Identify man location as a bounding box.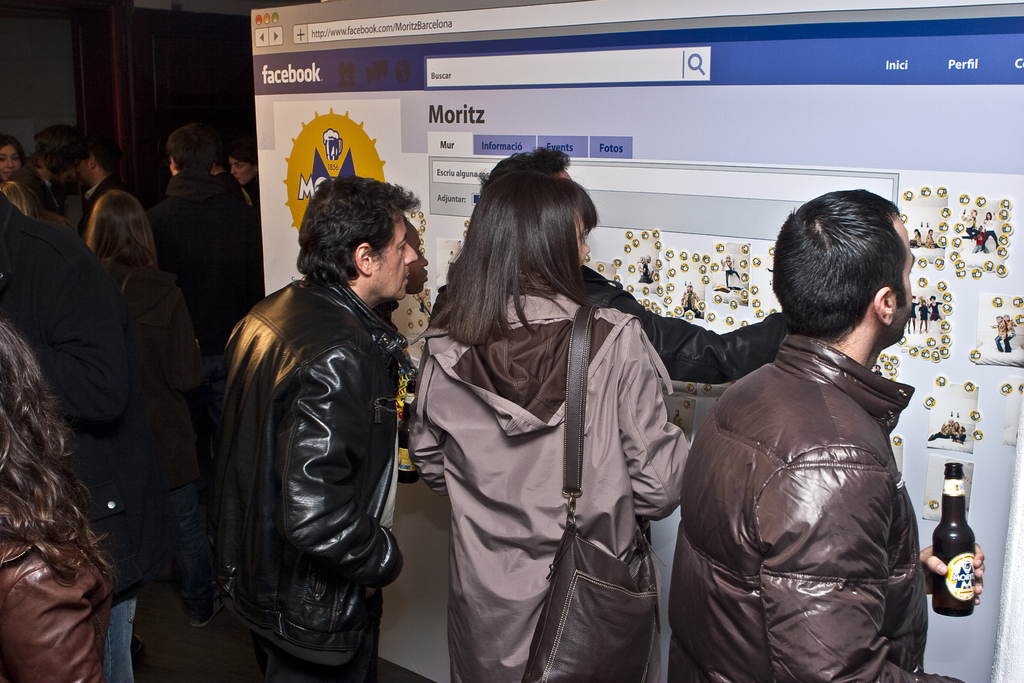
{"left": 380, "top": 148, "right": 813, "bottom": 661}.
